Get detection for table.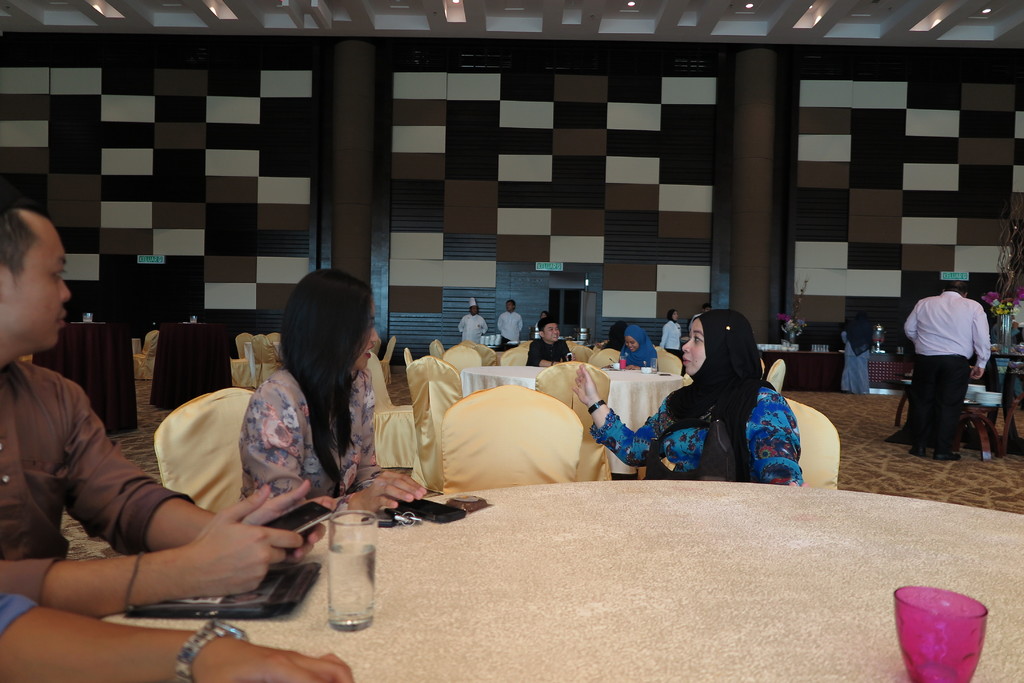
Detection: (x1=469, y1=364, x2=685, y2=473).
